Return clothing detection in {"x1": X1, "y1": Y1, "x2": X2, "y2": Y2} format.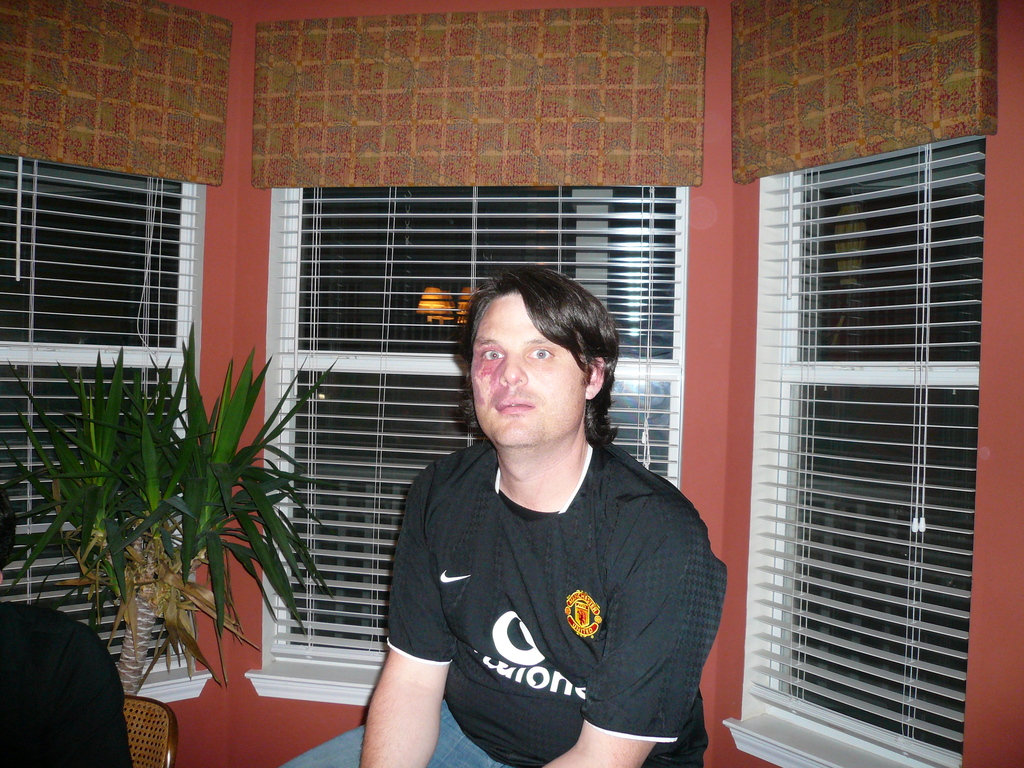
{"x1": 270, "y1": 422, "x2": 734, "y2": 767}.
